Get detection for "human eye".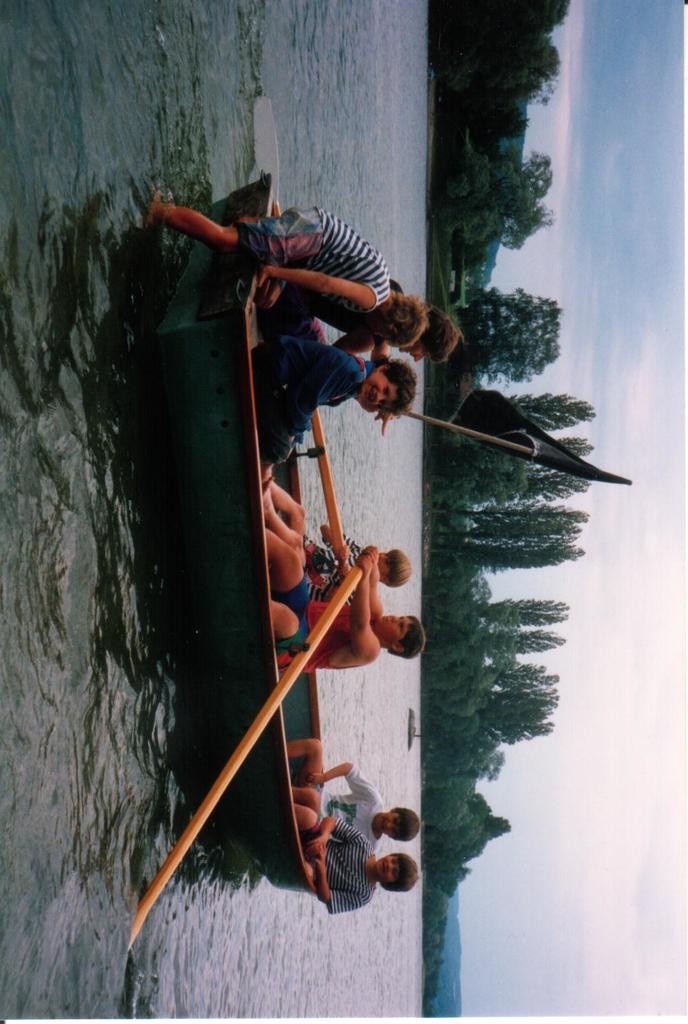
Detection: region(384, 857, 393, 868).
